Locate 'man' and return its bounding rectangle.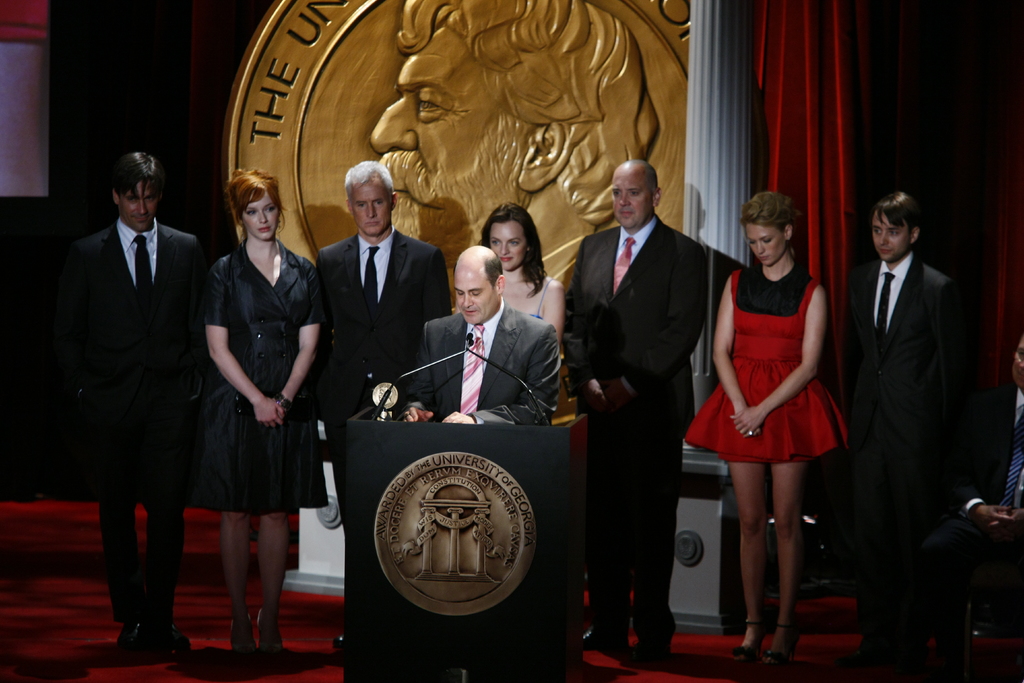
42:120:212:643.
